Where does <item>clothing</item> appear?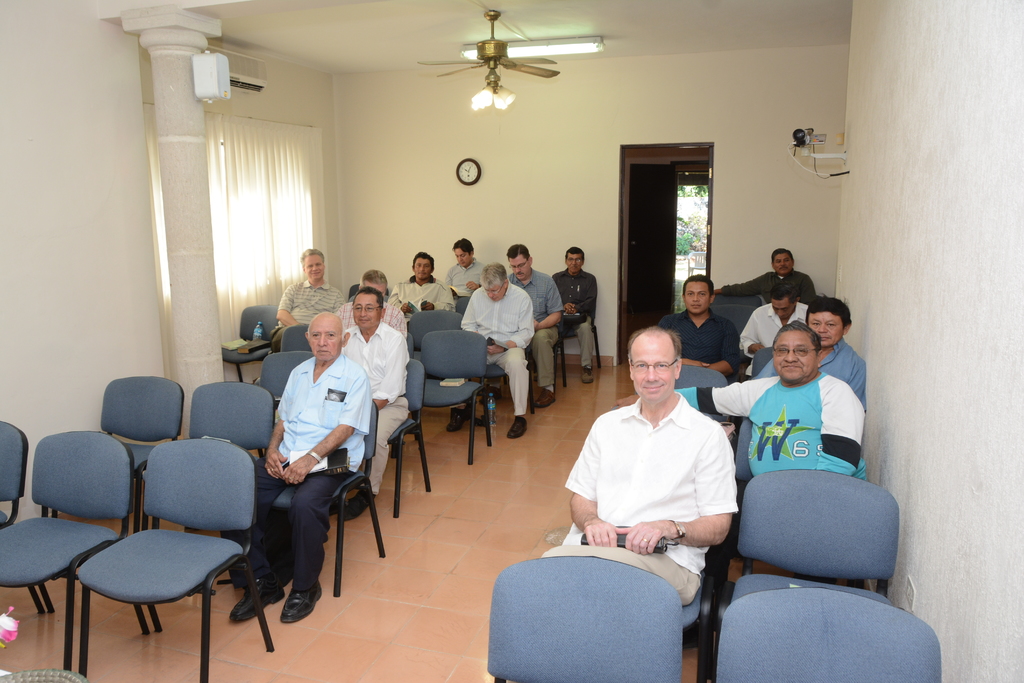
Appears at locate(440, 261, 496, 302).
